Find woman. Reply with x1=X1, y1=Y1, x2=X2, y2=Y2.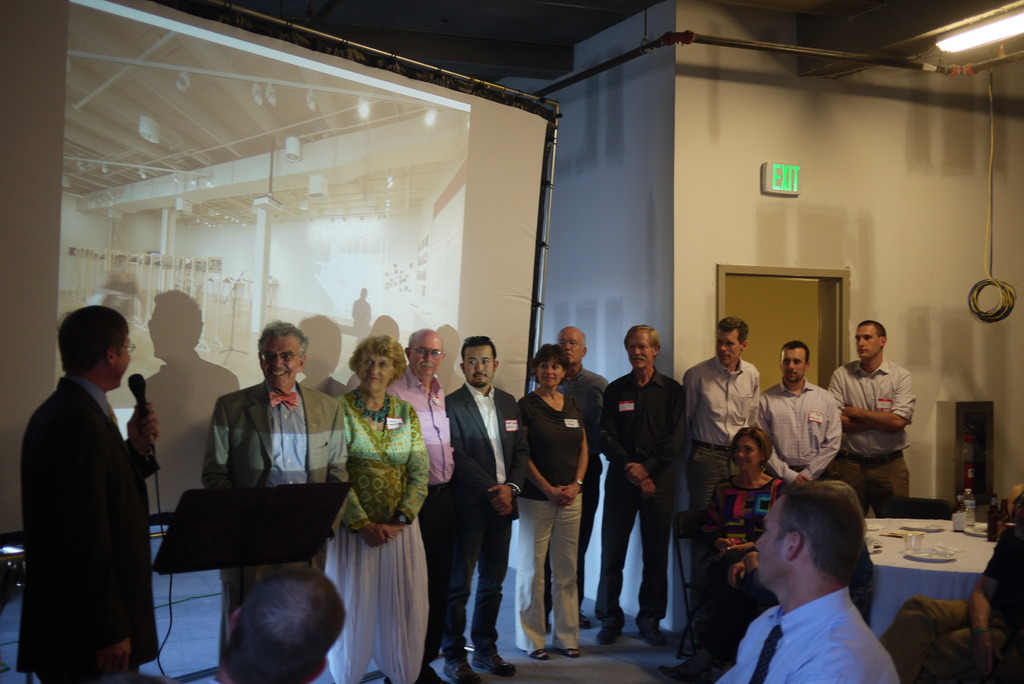
x1=678, y1=428, x2=797, y2=589.
